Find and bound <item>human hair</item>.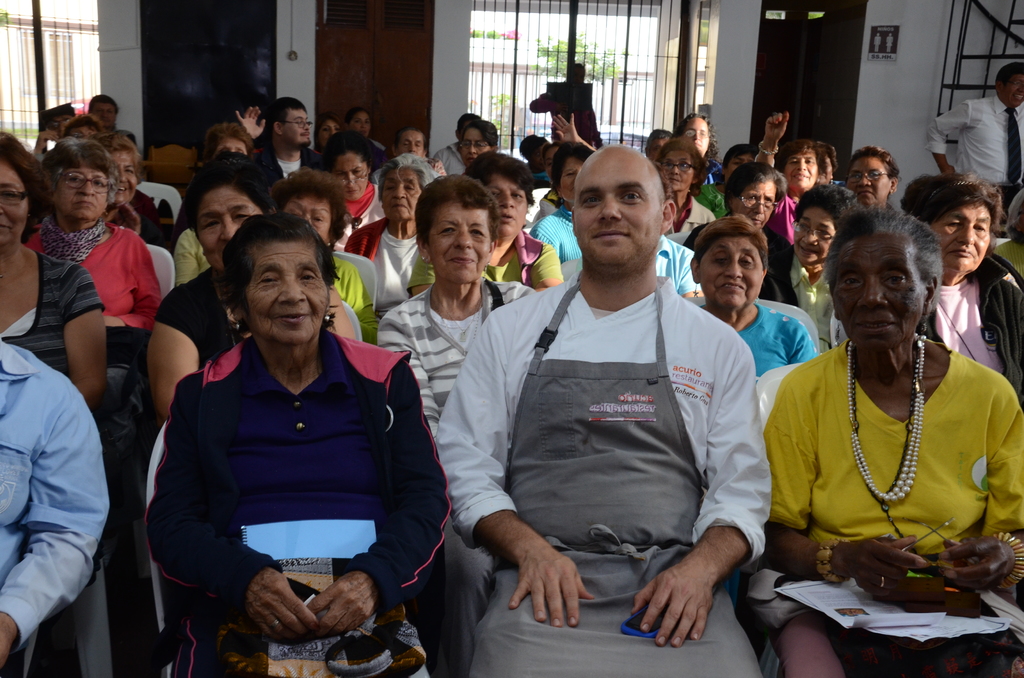
Bound: 342:105:368:125.
